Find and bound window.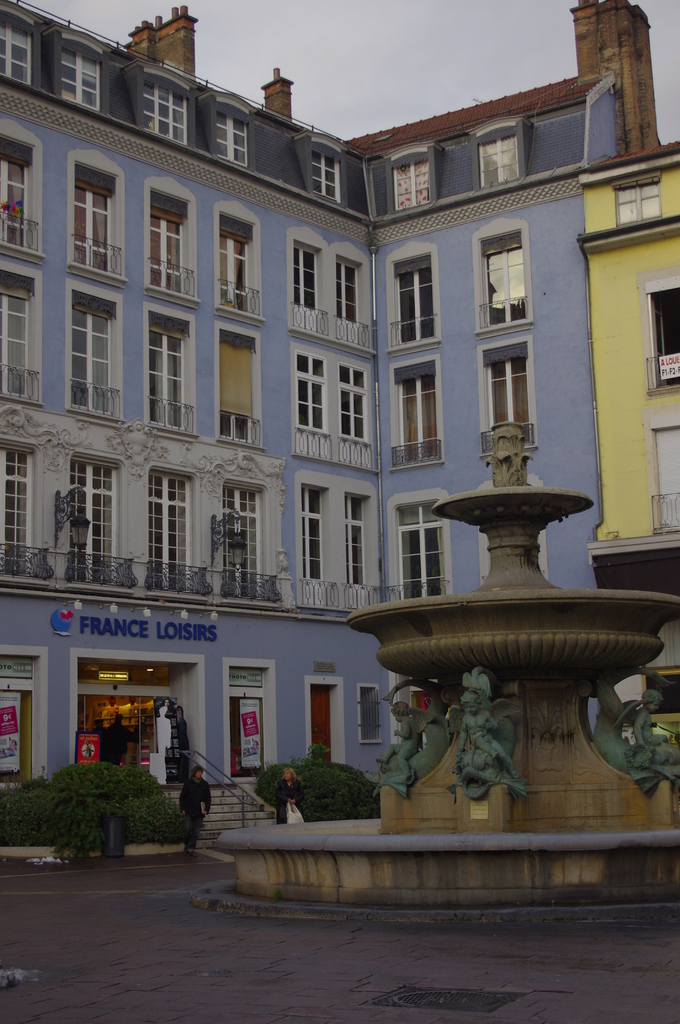
Bound: bbox=[293, 352, 324, 429].
